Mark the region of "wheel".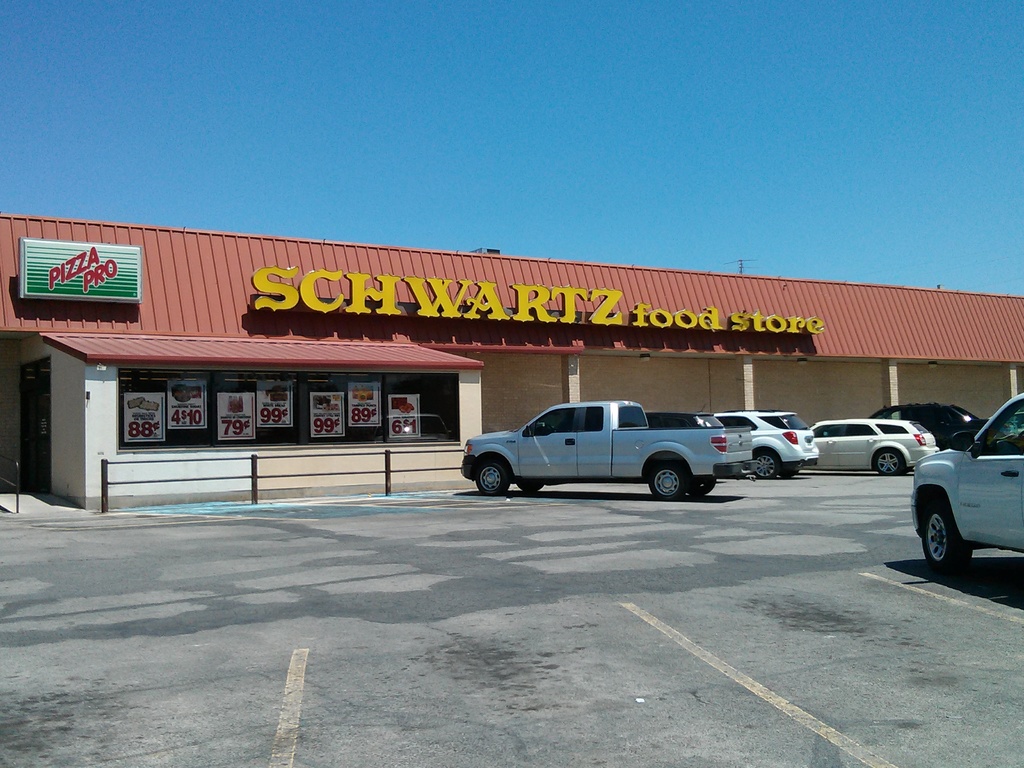
Region: <bbox>648, 464, 686, 500</bbox>.
